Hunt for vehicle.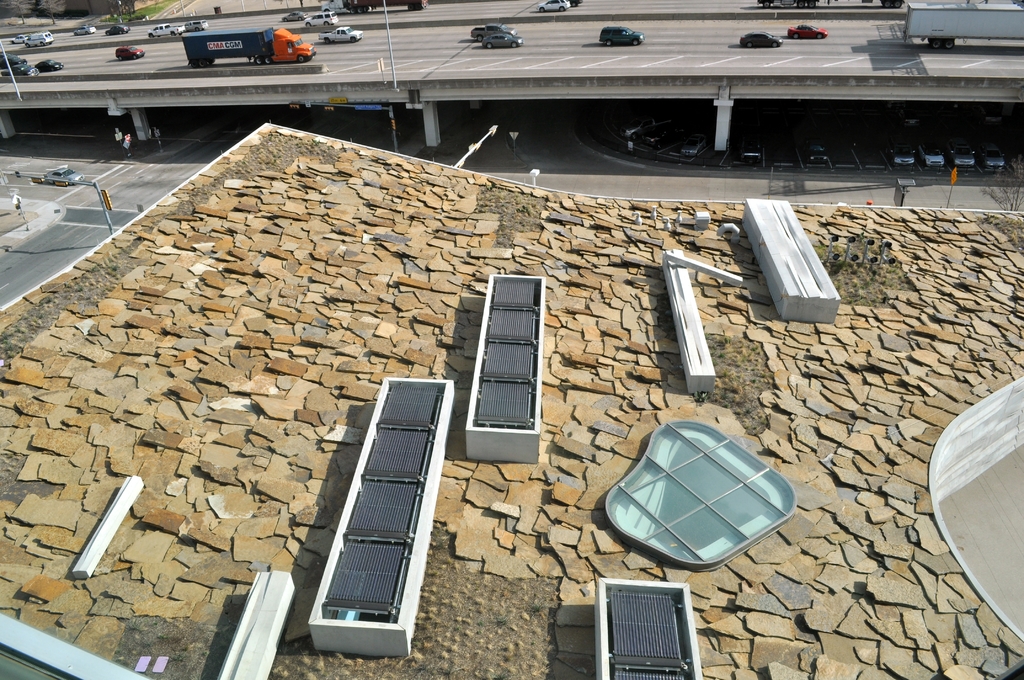
Hunted down at bbox=[907, 0, 1023, 49].
